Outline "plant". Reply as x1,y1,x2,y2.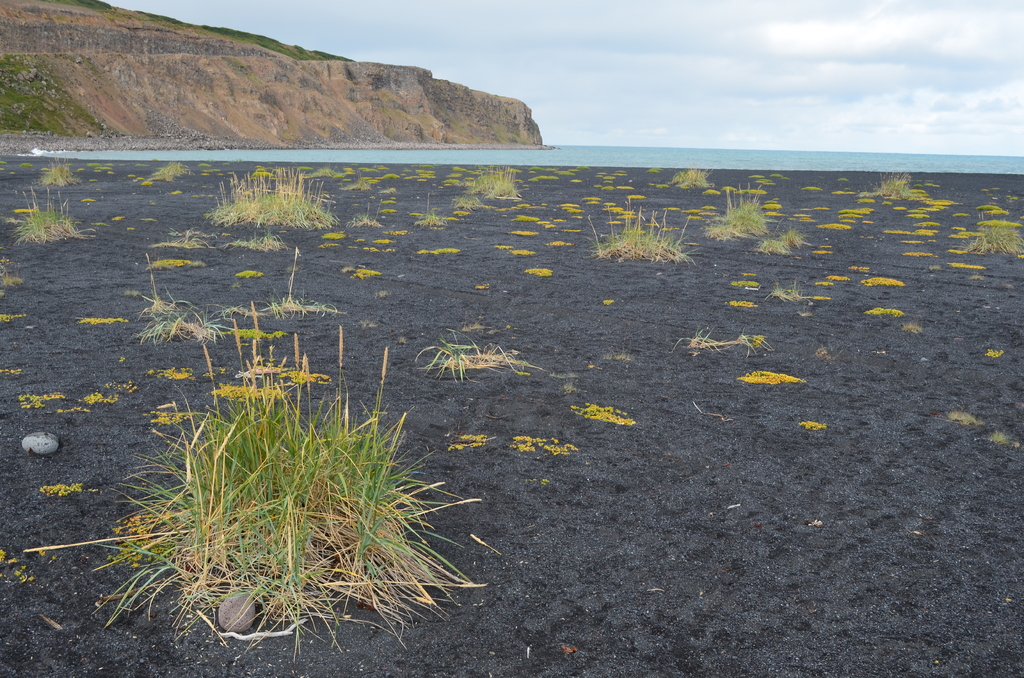
412,333,540,379.
